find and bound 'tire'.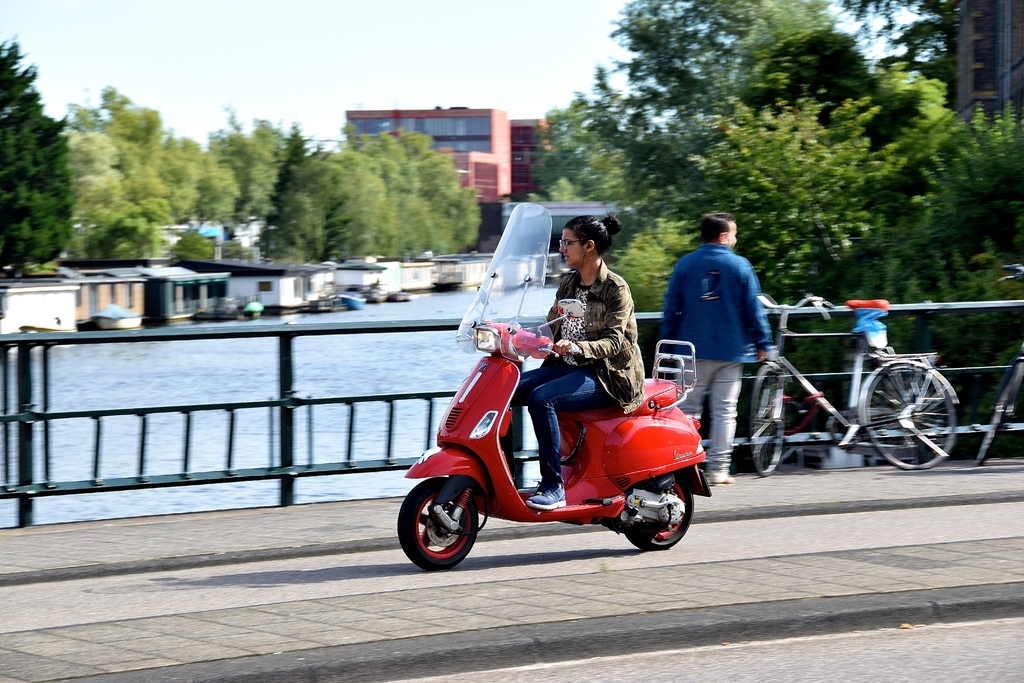
Bound: [x1=623, y1=465, x2=694, y2=550].
